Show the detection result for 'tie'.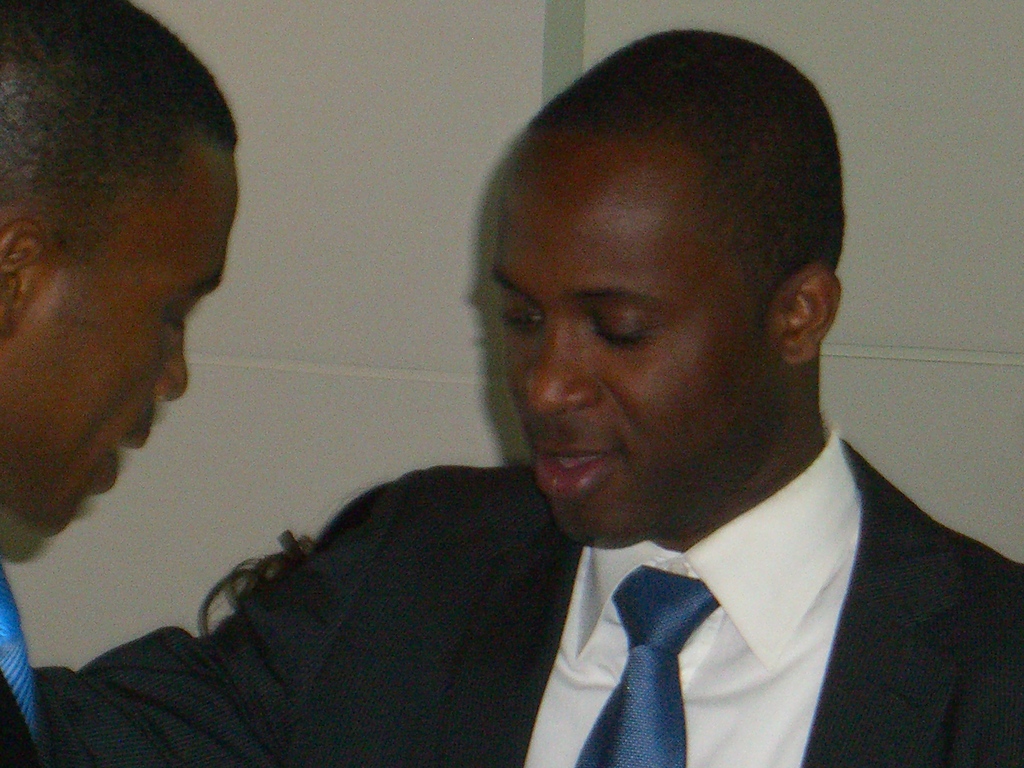
(572,561,723,767).
